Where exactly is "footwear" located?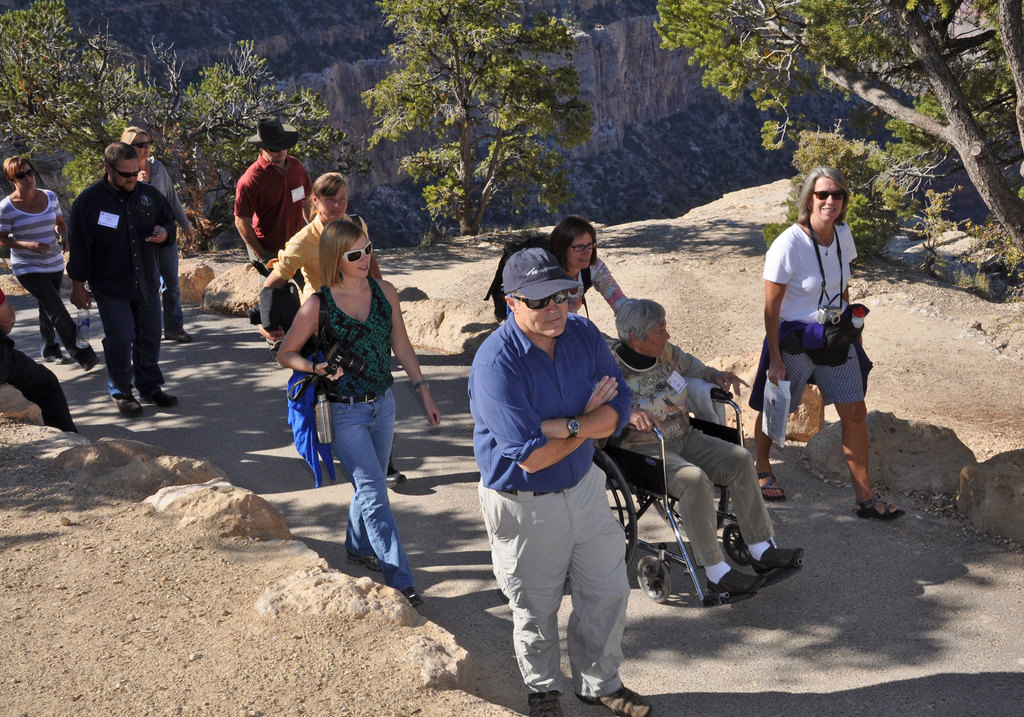
Its bounding box is crop(42, 353, 69, 366).
